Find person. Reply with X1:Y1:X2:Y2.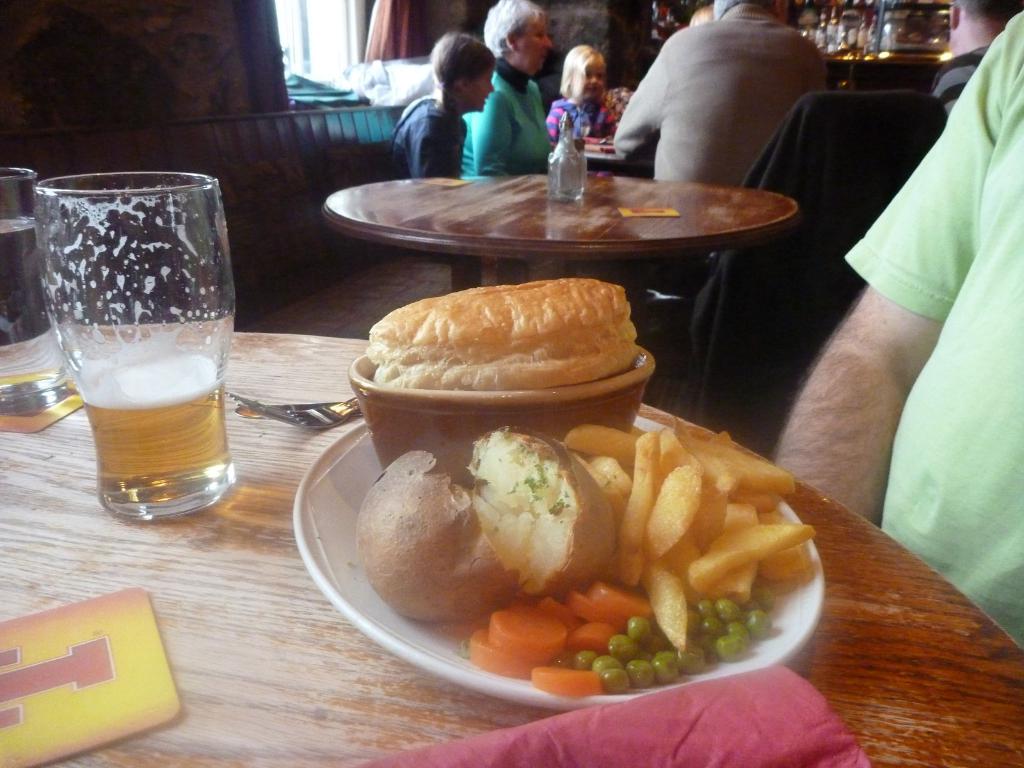
359:25:500:175.
